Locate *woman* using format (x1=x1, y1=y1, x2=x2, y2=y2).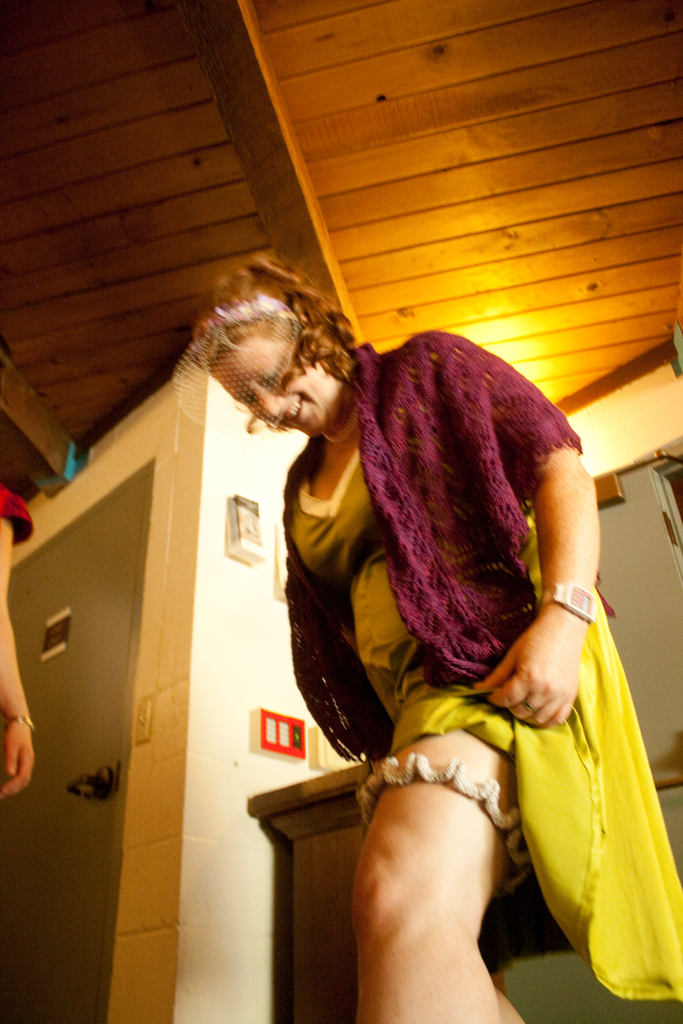
(x1=169, y1=244, x2=682, y2=1023).
